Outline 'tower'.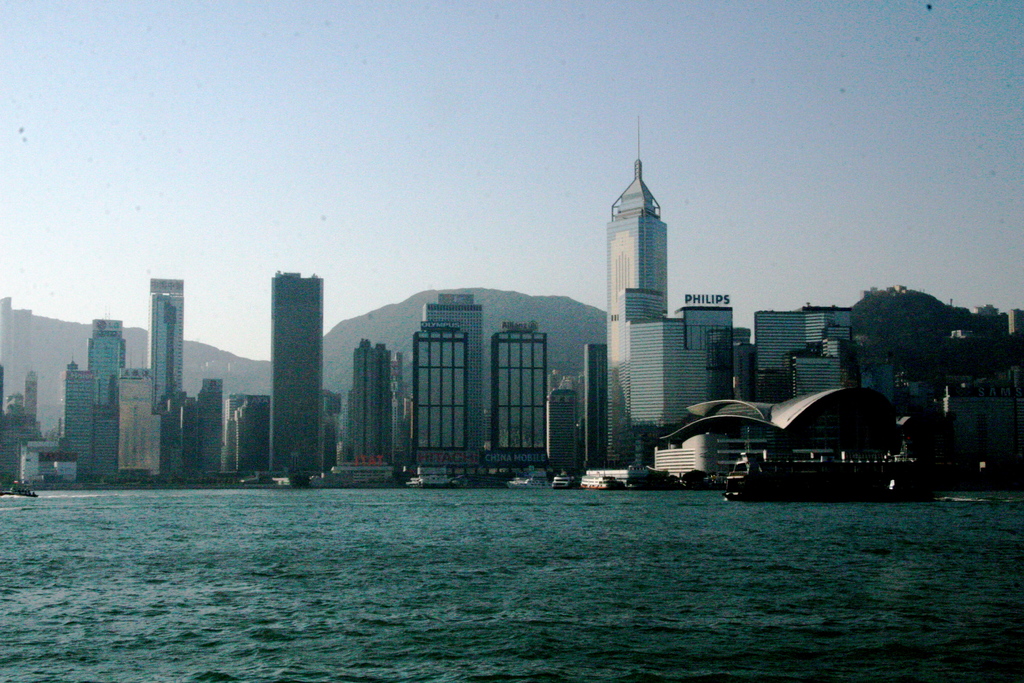
Outline: 0/369/43/484.
